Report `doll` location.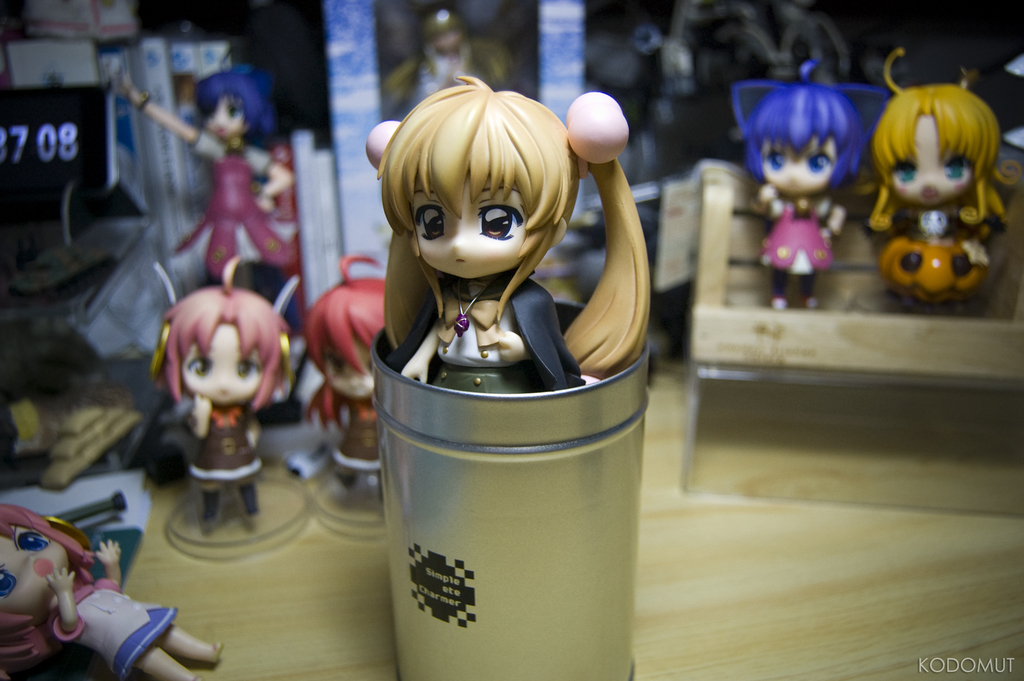
Report: 298, 255, 377, 474.
